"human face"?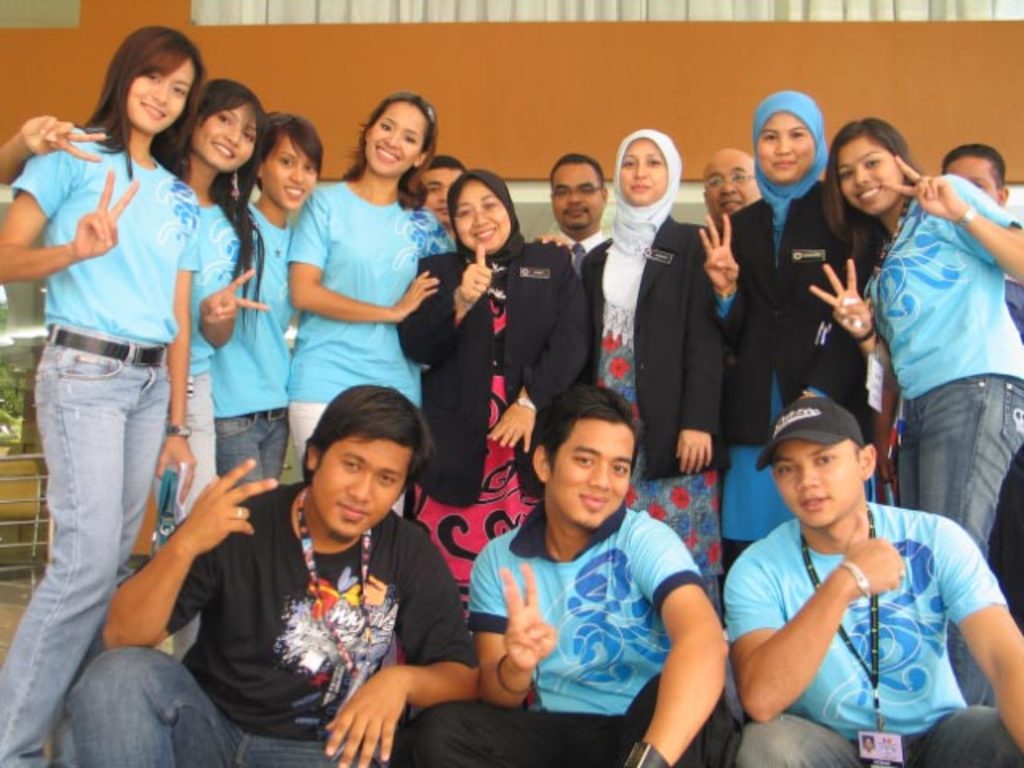
[194,106,261,171]
